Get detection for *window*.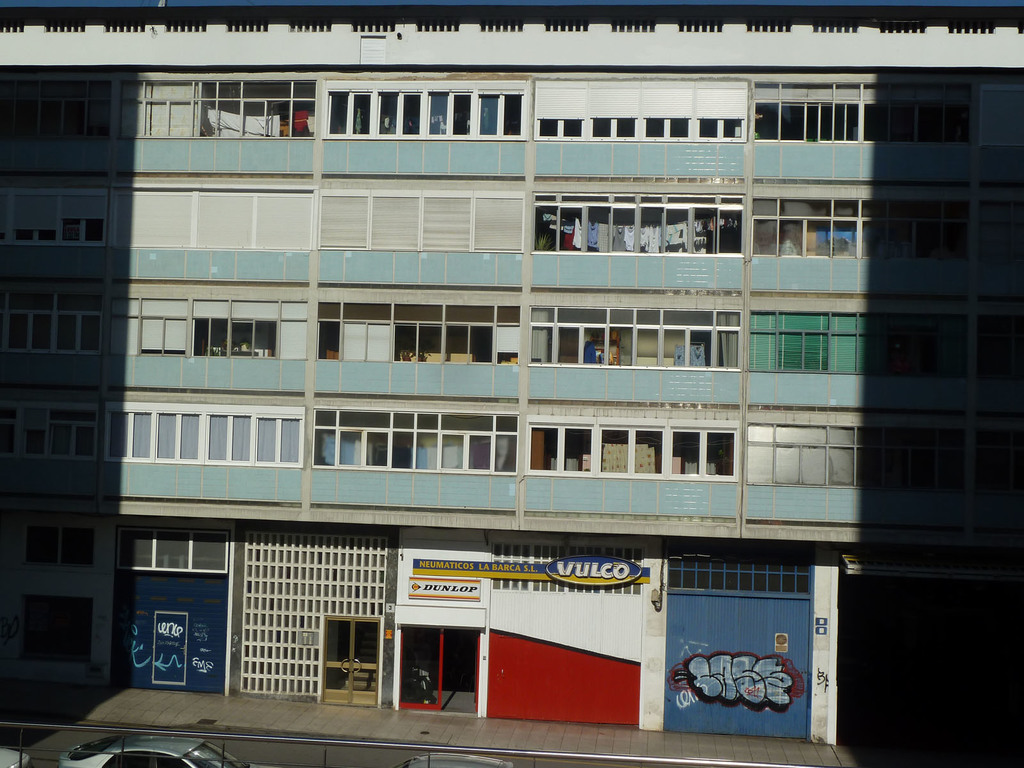
Detection: left=19, top=588, right=90, bottom=660.
